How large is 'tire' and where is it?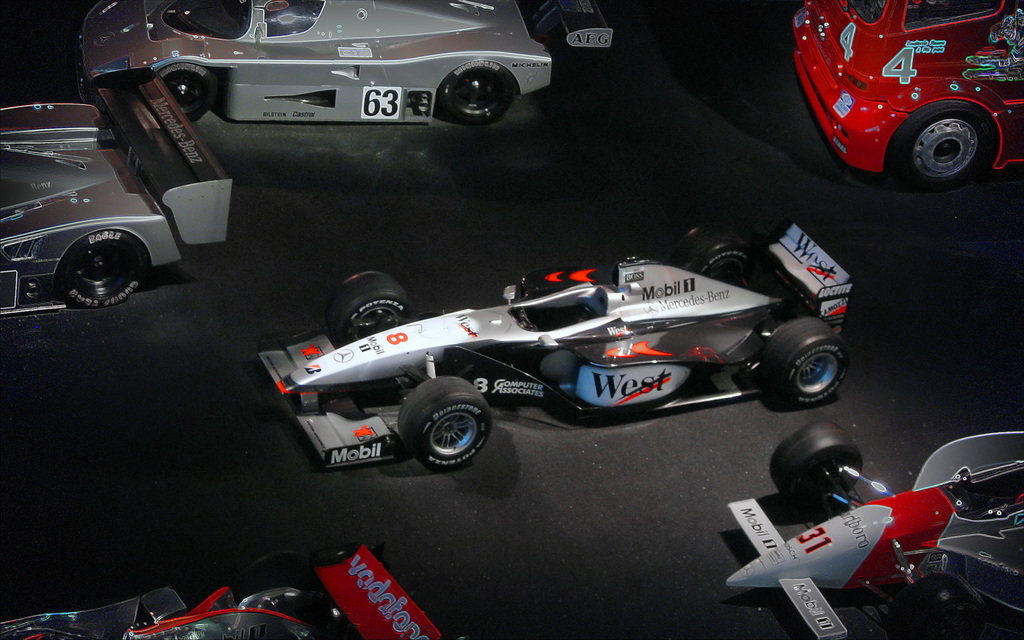
Bounding box: box=[758, 317, 849, 406].
